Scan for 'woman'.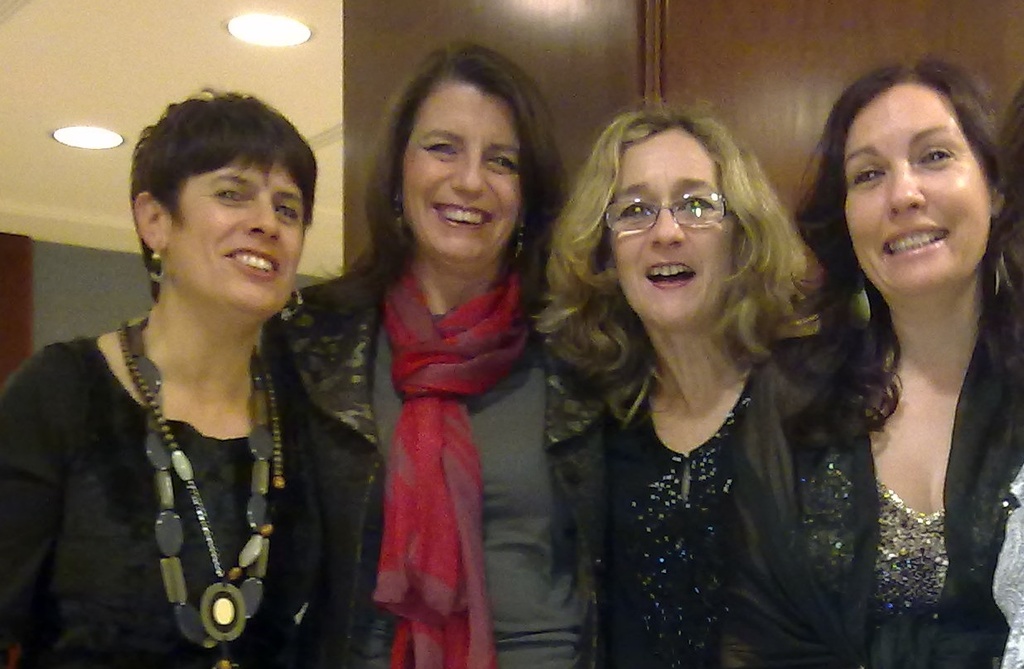
Scan result: [left=280, top=38, right=604, bottom=668].
